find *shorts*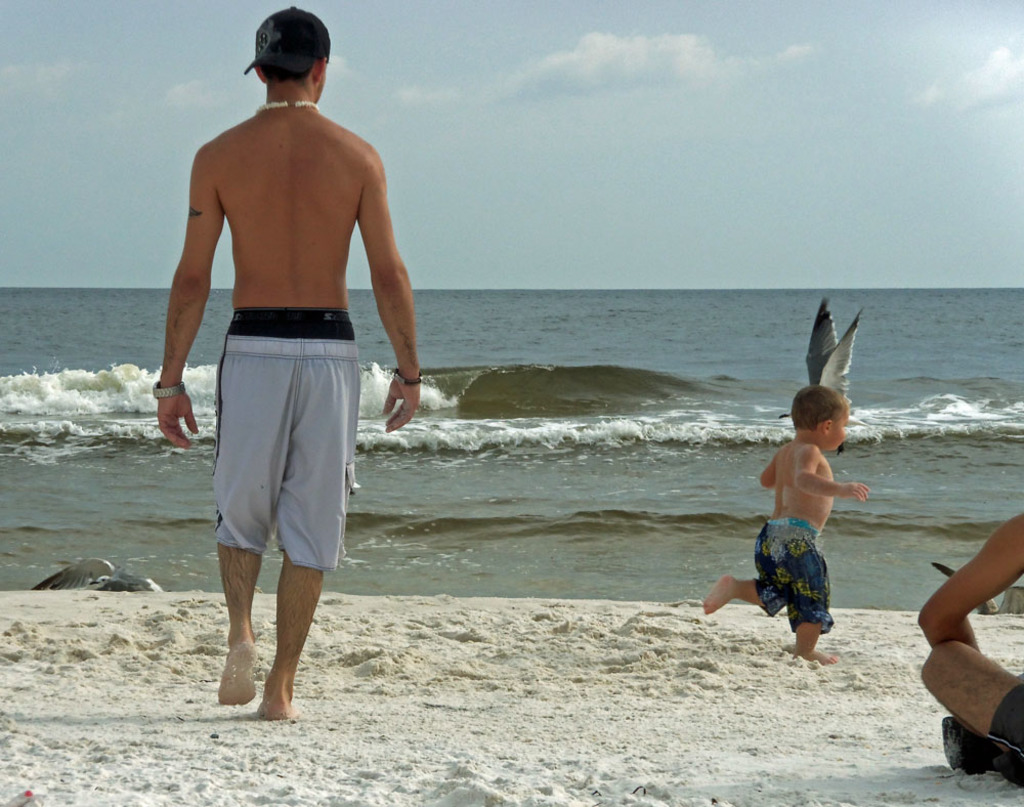
left=202, top=337, right=375, bottom=541
